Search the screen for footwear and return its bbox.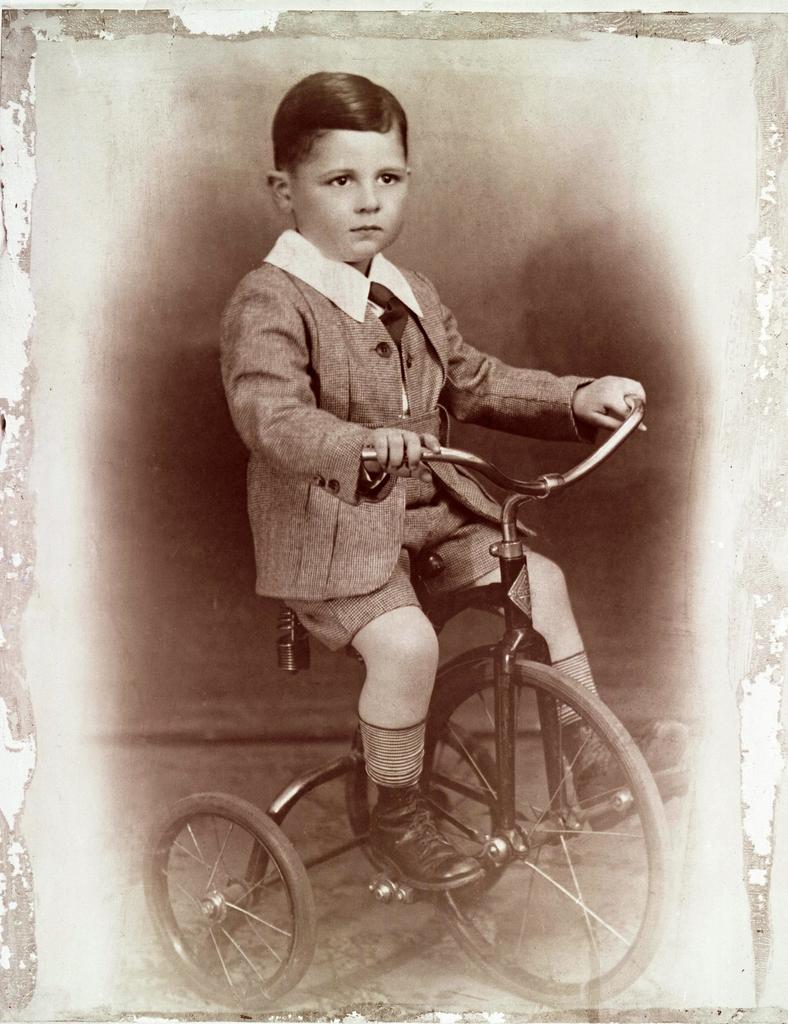
Found: box=[563, 726, 684, 800].
